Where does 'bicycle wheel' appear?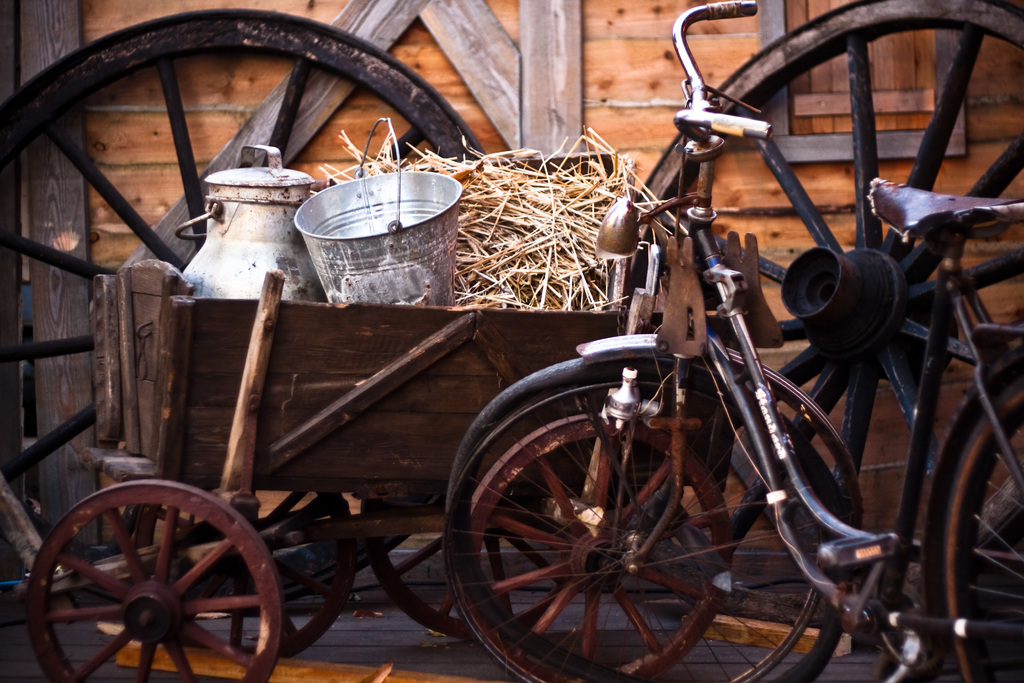
Appears at [x1=439, y1=358, x2=851, y2=682].
